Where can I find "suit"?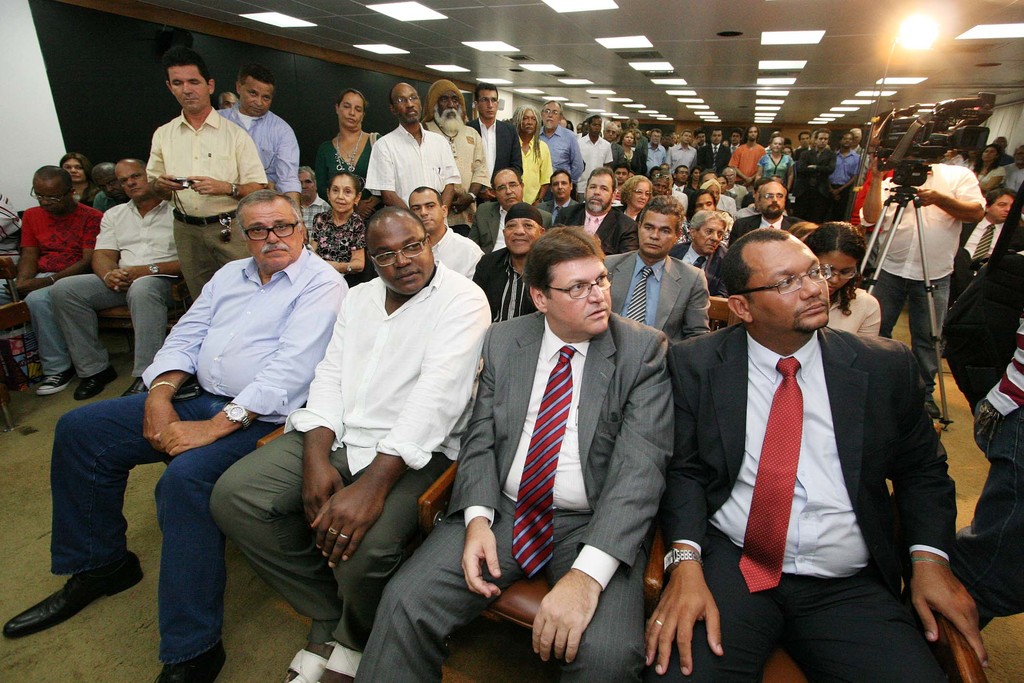
You can find it at [left=467, top=201, right=552, bottom=252].
